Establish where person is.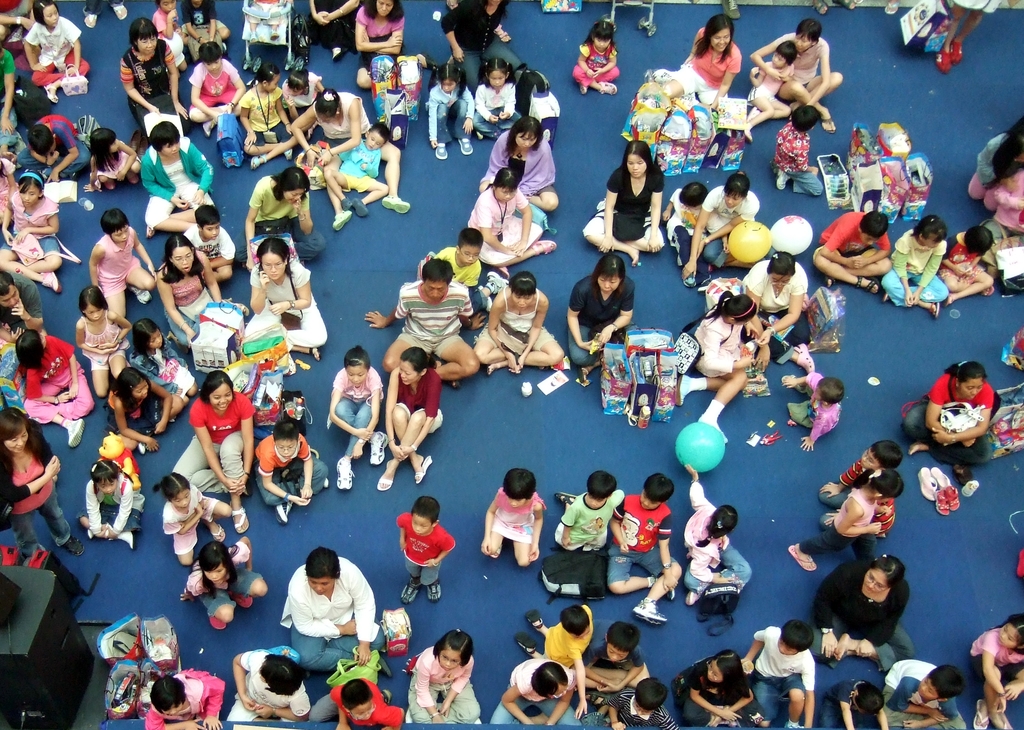
Established at 879/659/968/729.
